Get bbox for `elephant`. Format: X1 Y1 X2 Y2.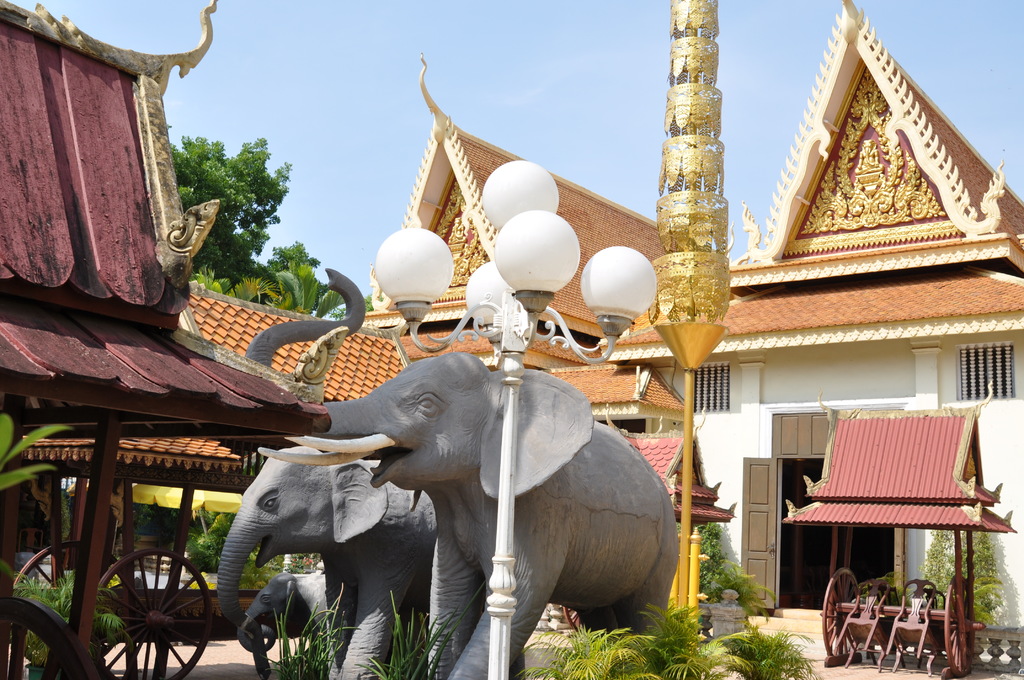
204 446 445 656.
